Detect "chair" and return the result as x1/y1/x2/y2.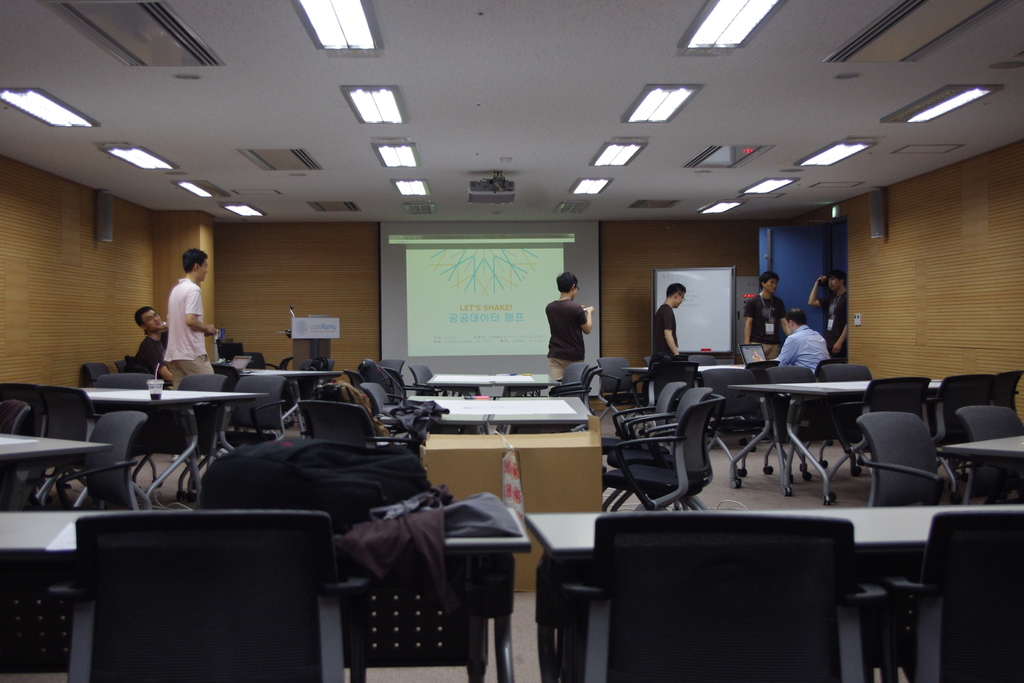
136/372/229/490.
